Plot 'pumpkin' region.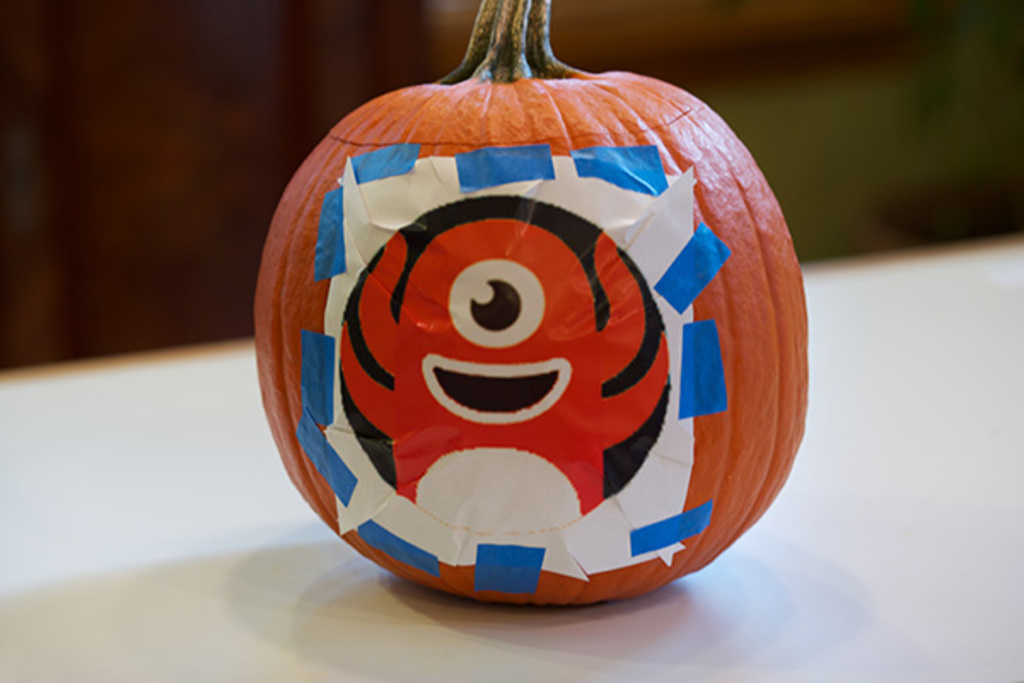
Plotted at select_region(246, 29, 821, 640).
